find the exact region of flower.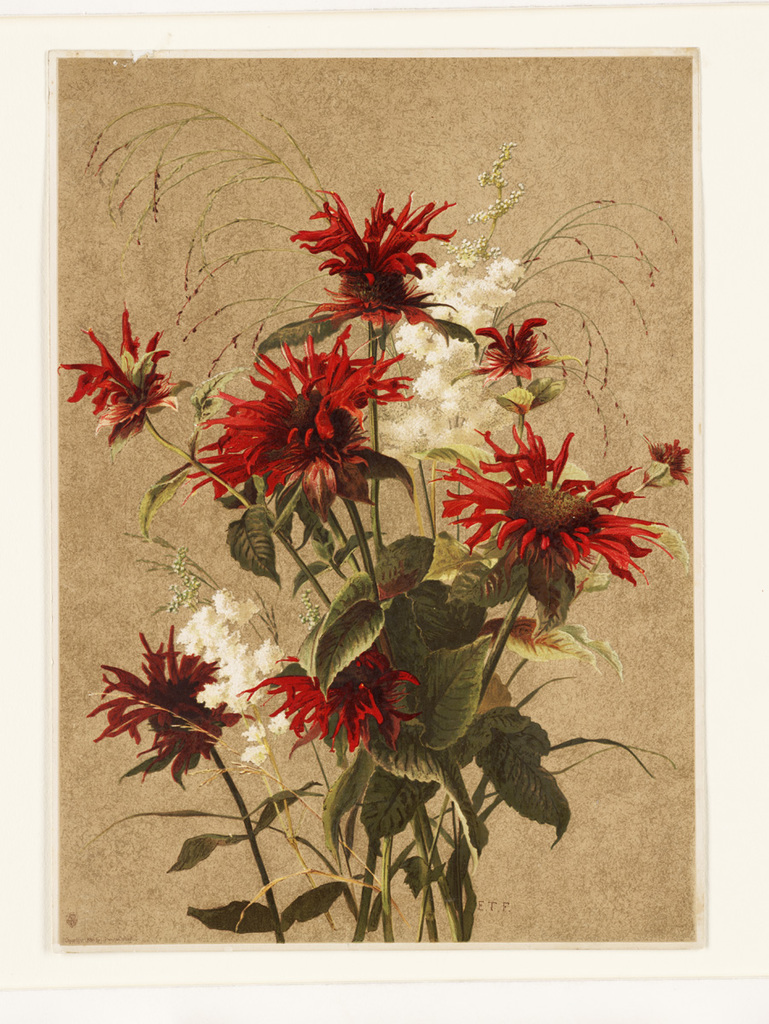
Exact region: [453, 416, 656, 598].
